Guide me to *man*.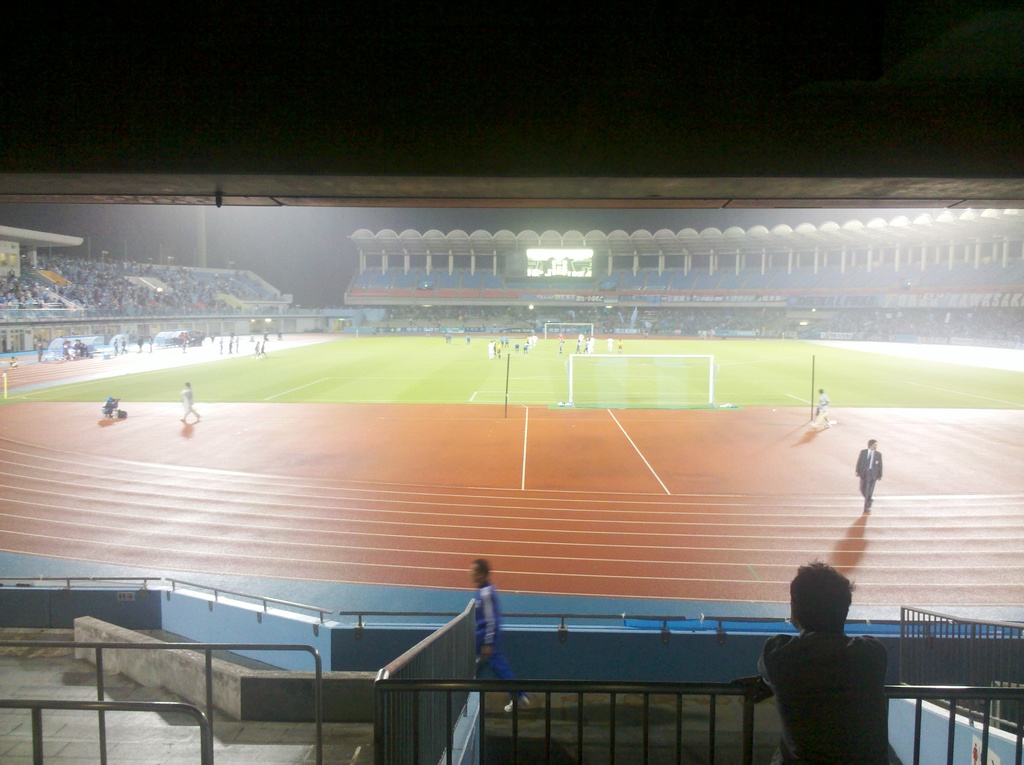
Guidance: bbox(459, 559, 518, 714).
